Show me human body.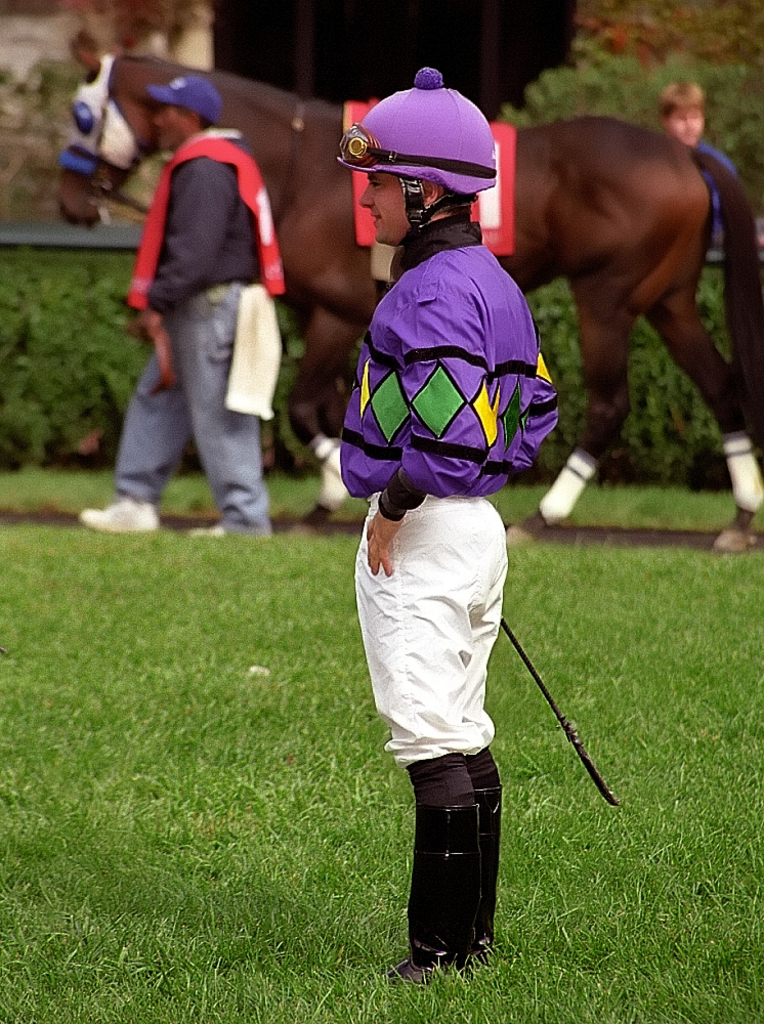
human body is here: (left=657, top=81, right=737, bottom=265).
